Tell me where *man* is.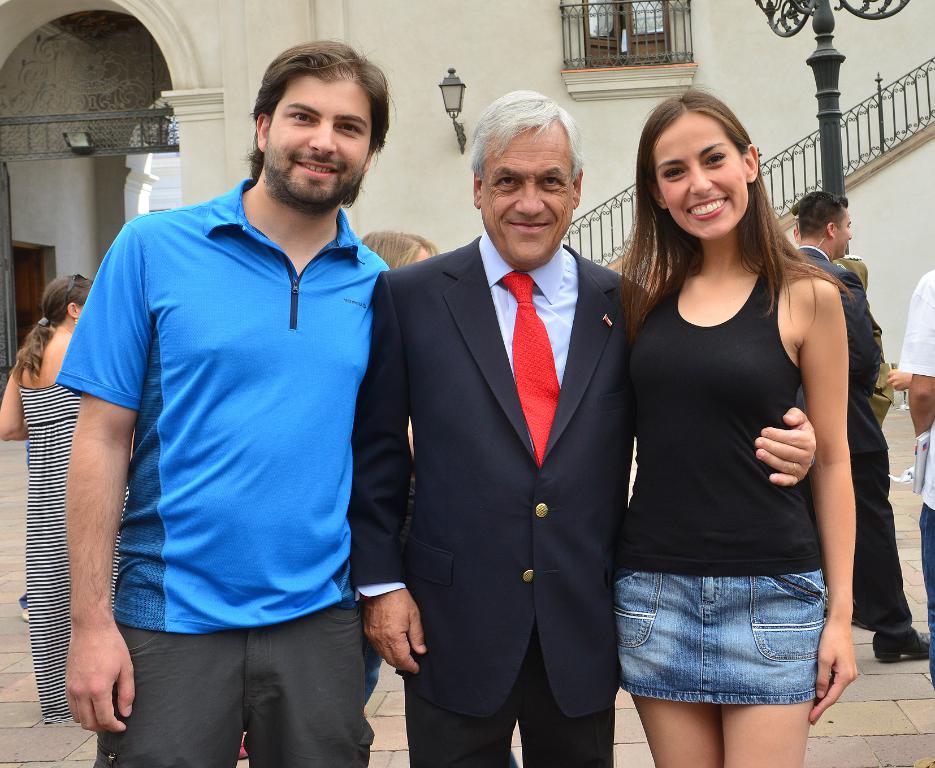
*man* is at 347/84/816/767.
